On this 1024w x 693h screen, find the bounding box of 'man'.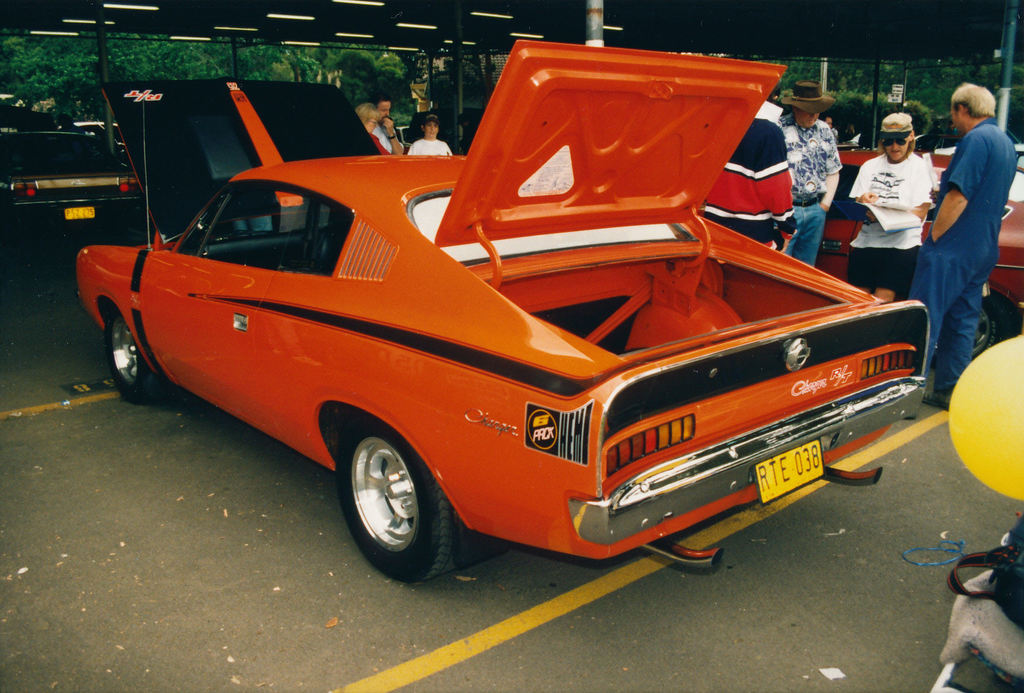
Bounding box: pyautogui.locateOnScreen(782, 83, 845, 270).
